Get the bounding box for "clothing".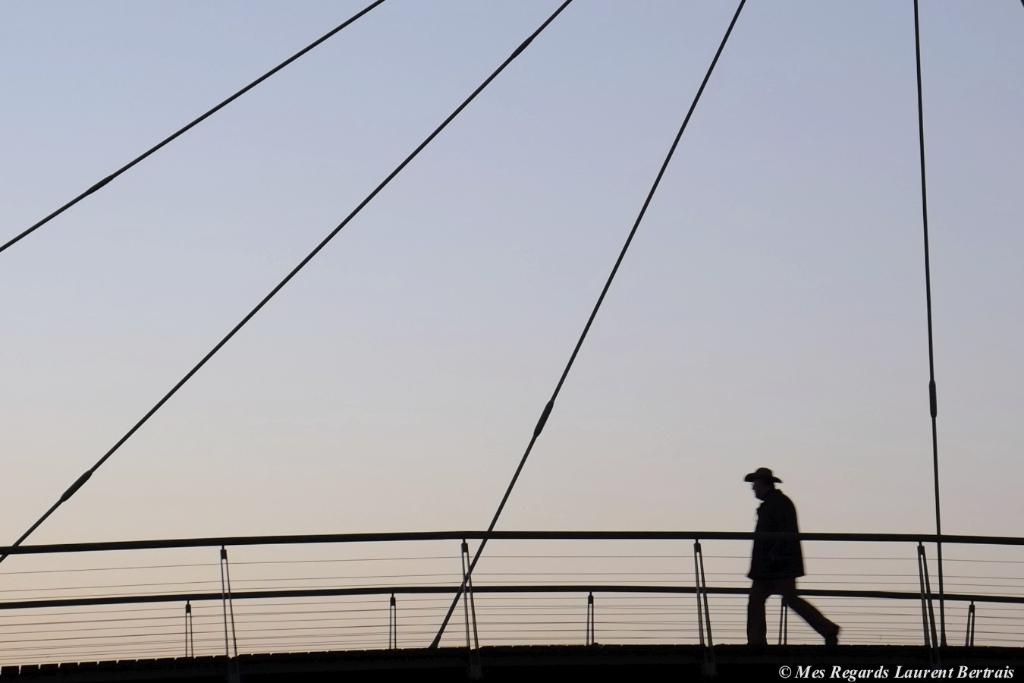
(751, 486, 803, 577).
